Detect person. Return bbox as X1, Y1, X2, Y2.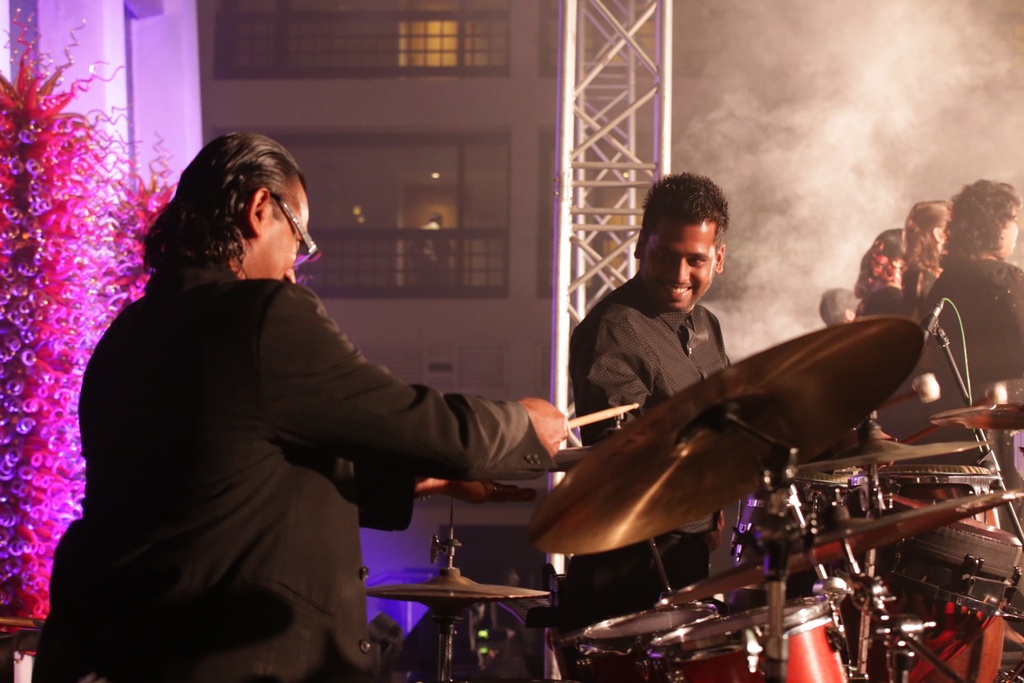
895, 176, 1023, 492.
